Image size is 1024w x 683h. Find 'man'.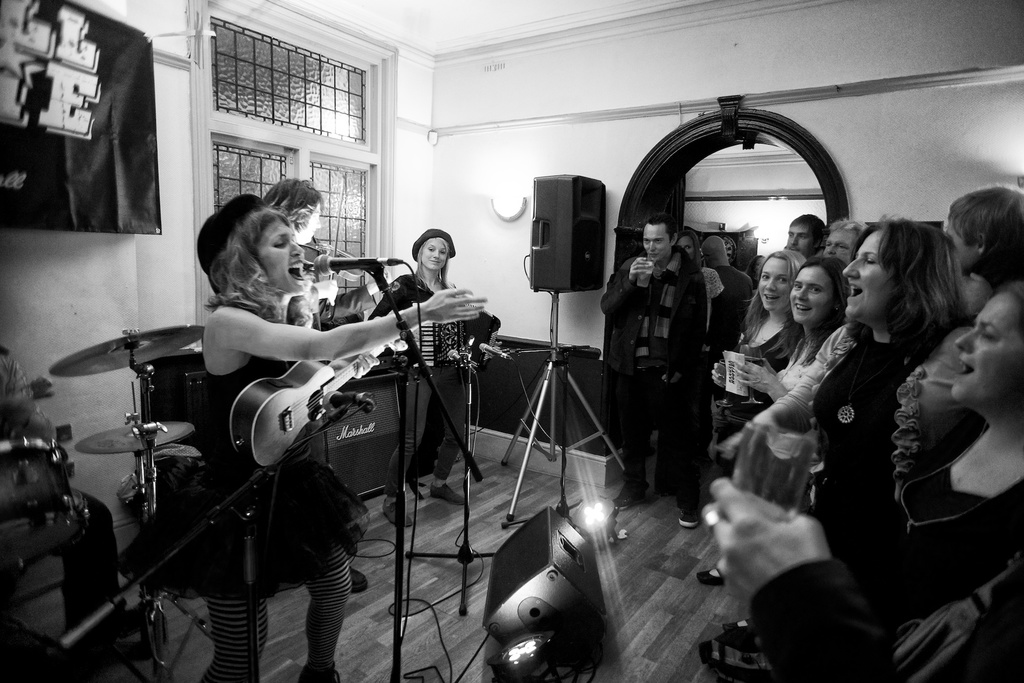
x1=787 y1=213 x2=824 y2=261.
